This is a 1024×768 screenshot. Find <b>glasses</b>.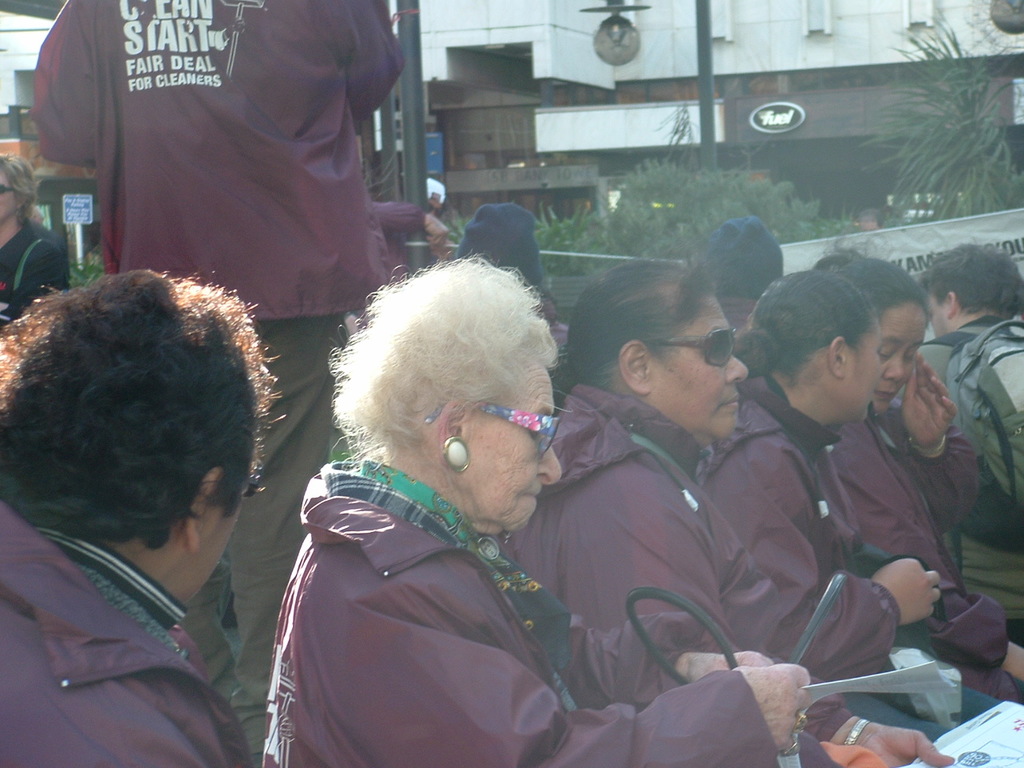
Bounding box: select_region(646, 322, 745, 366).
